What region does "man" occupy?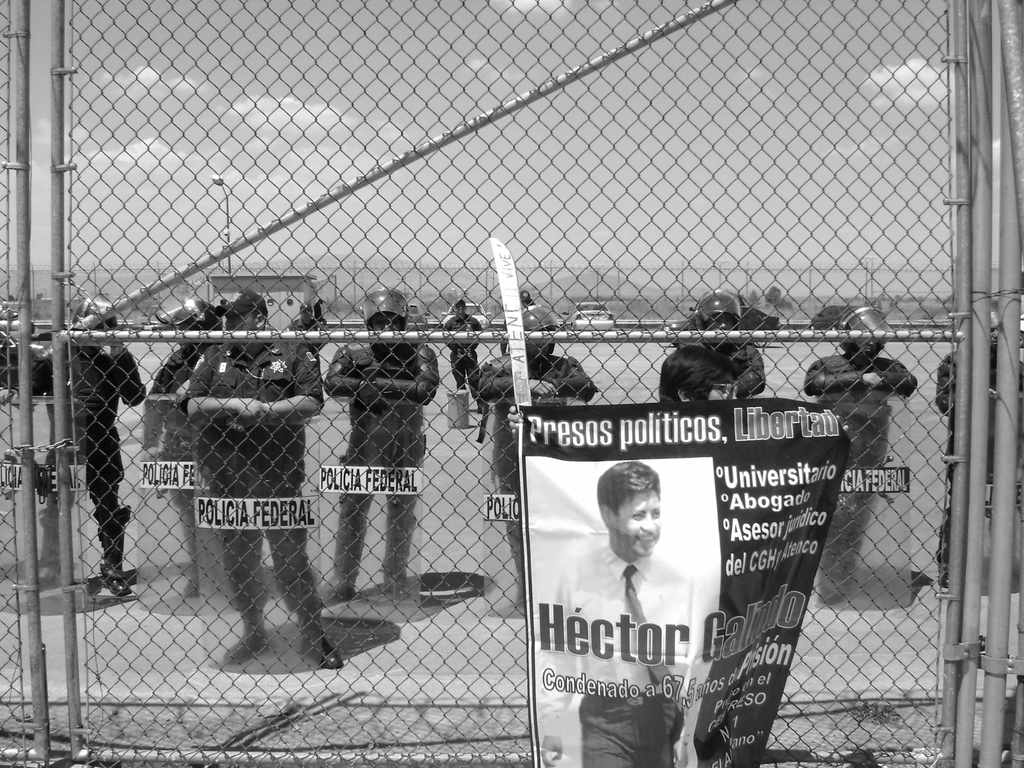
x1=660, y1=345, x2=740, y2=399.
